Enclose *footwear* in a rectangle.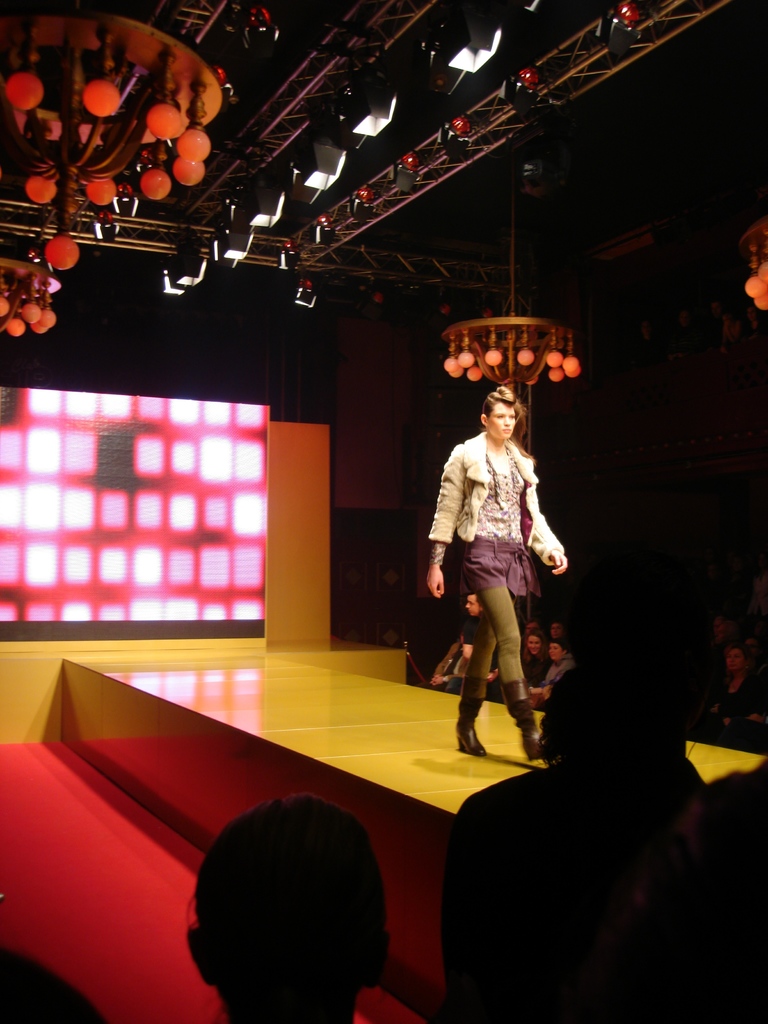
462 717 480 755.
